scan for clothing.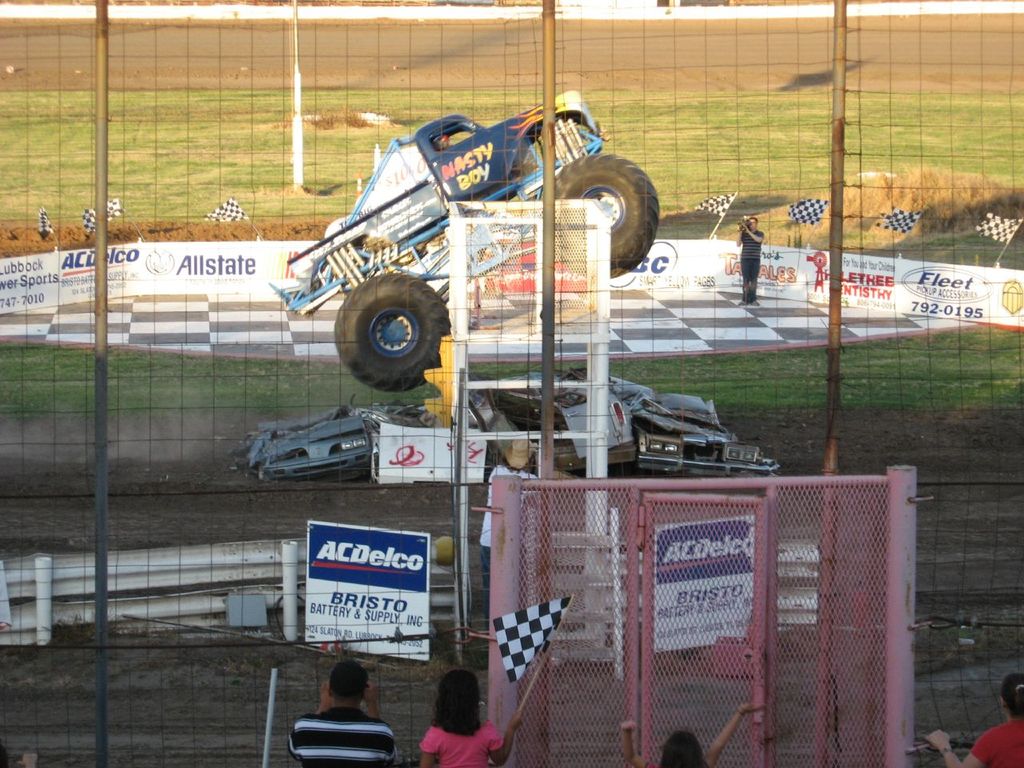
Scan result: 270/694/402/767.
